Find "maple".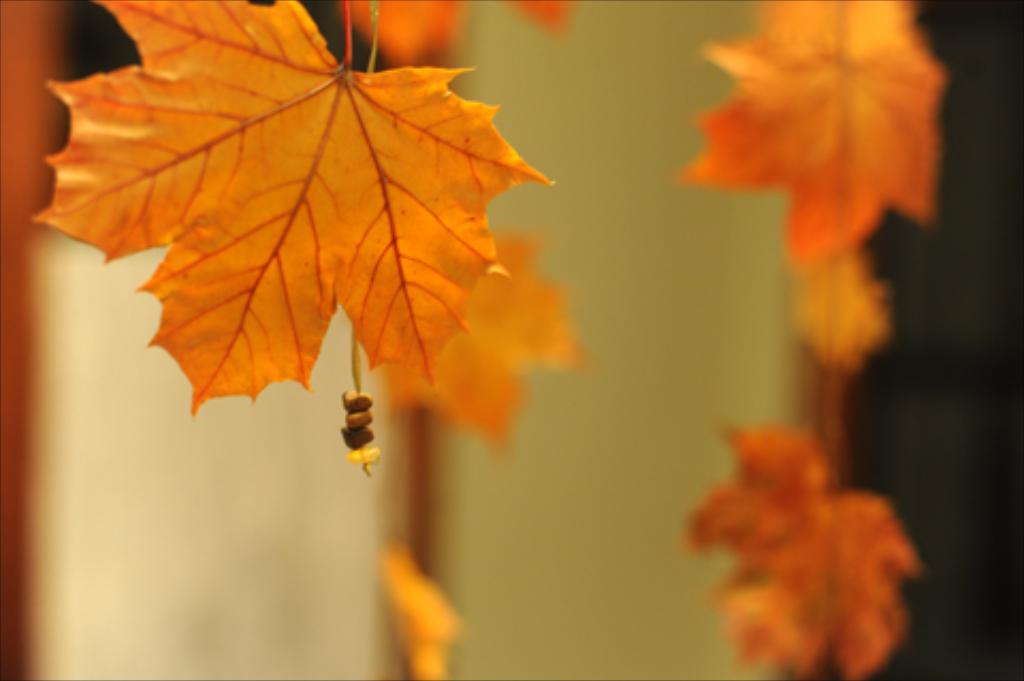
[26, 0, 924, 679].
